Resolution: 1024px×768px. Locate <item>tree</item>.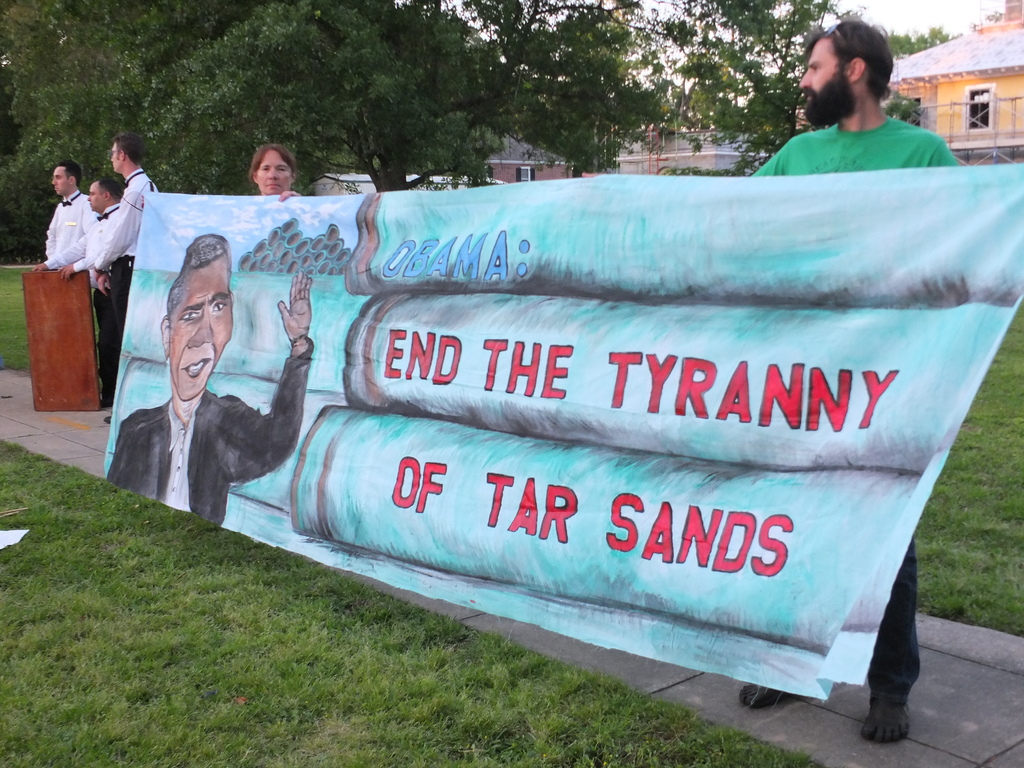
detection(0, 0, 682, 257).
